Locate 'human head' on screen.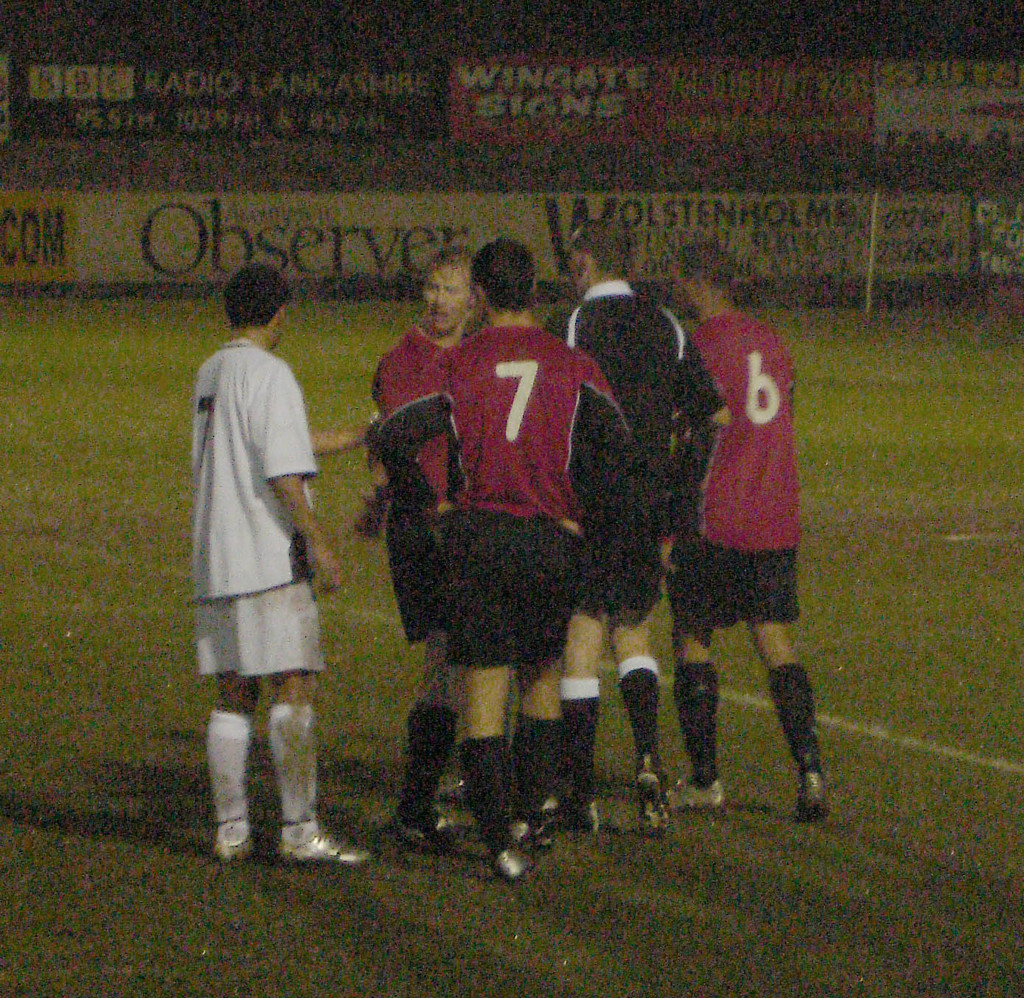
On screen at bbox(675, 245, 736, 319).
